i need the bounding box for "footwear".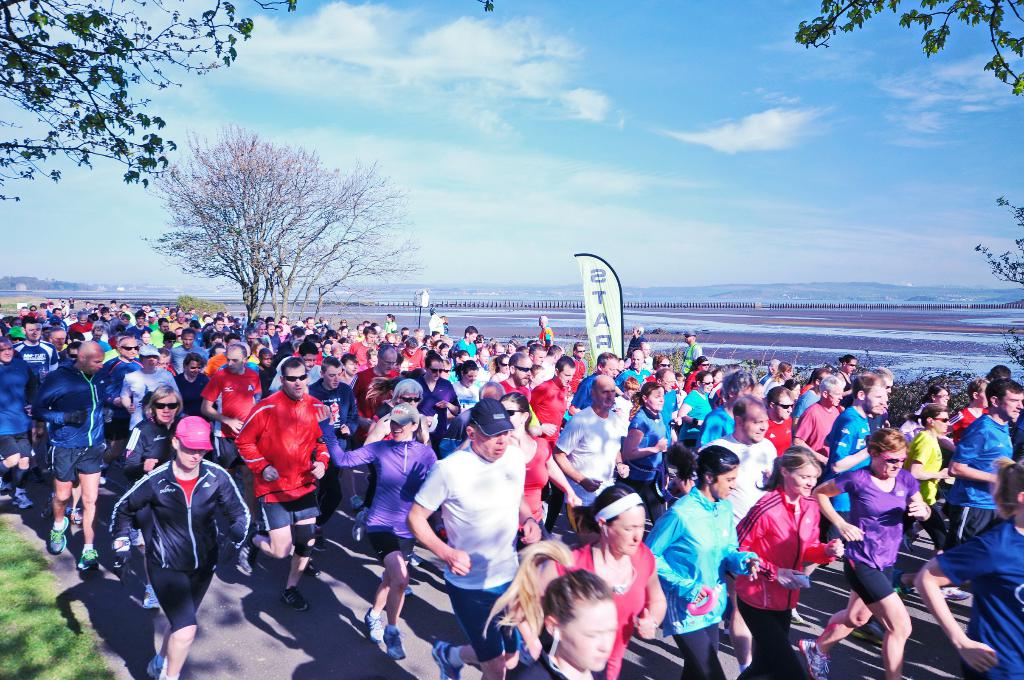
Here it is: 850 621 888 642.
